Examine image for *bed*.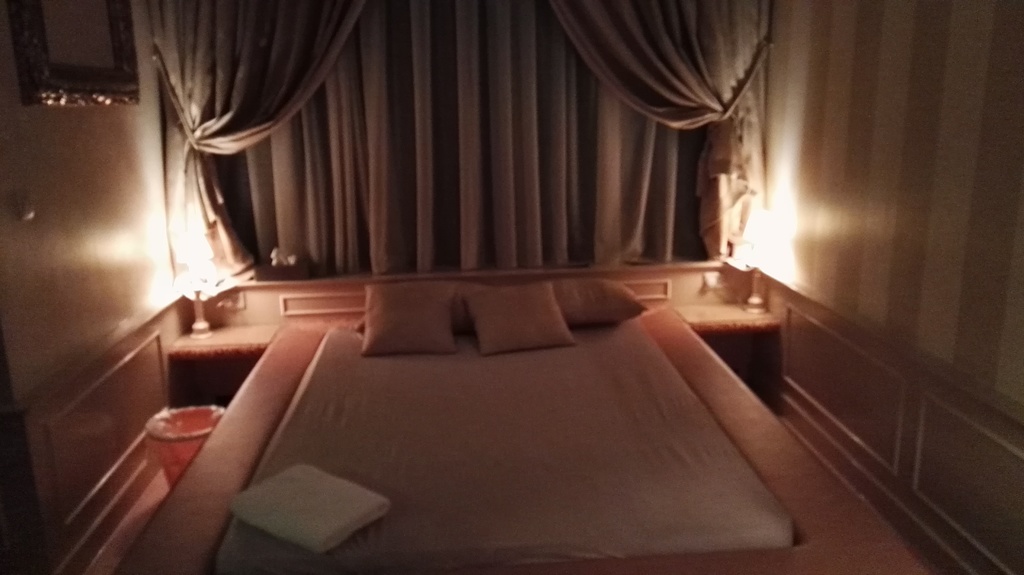
Examination result: l=189, t=250, r=771, b=552.
